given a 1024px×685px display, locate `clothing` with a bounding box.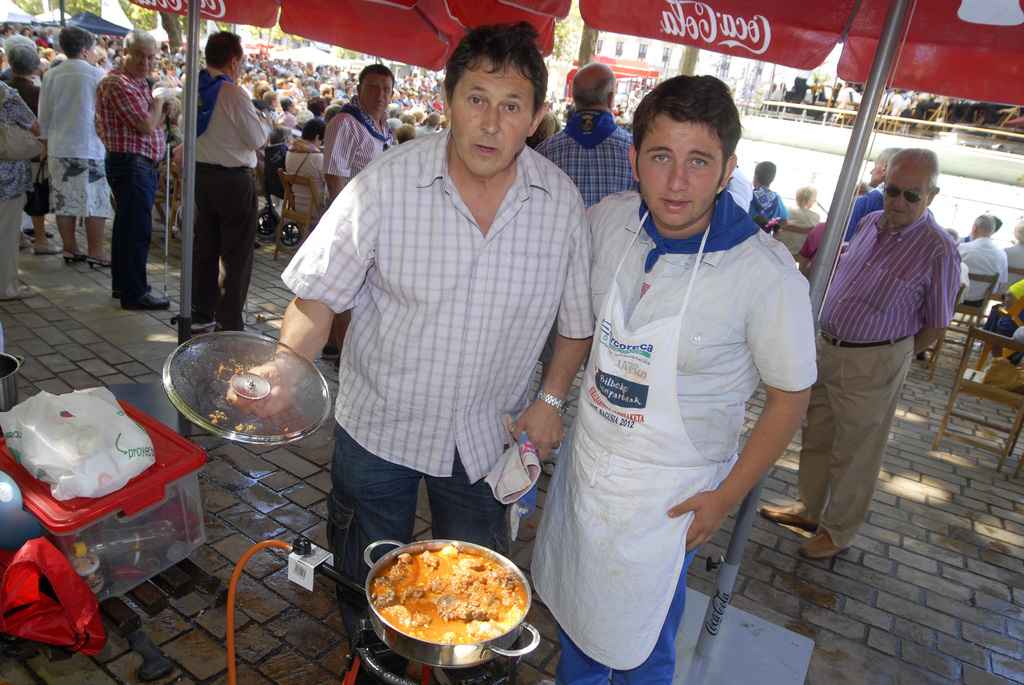
Located: select_region(321, 101, 396, 189).
